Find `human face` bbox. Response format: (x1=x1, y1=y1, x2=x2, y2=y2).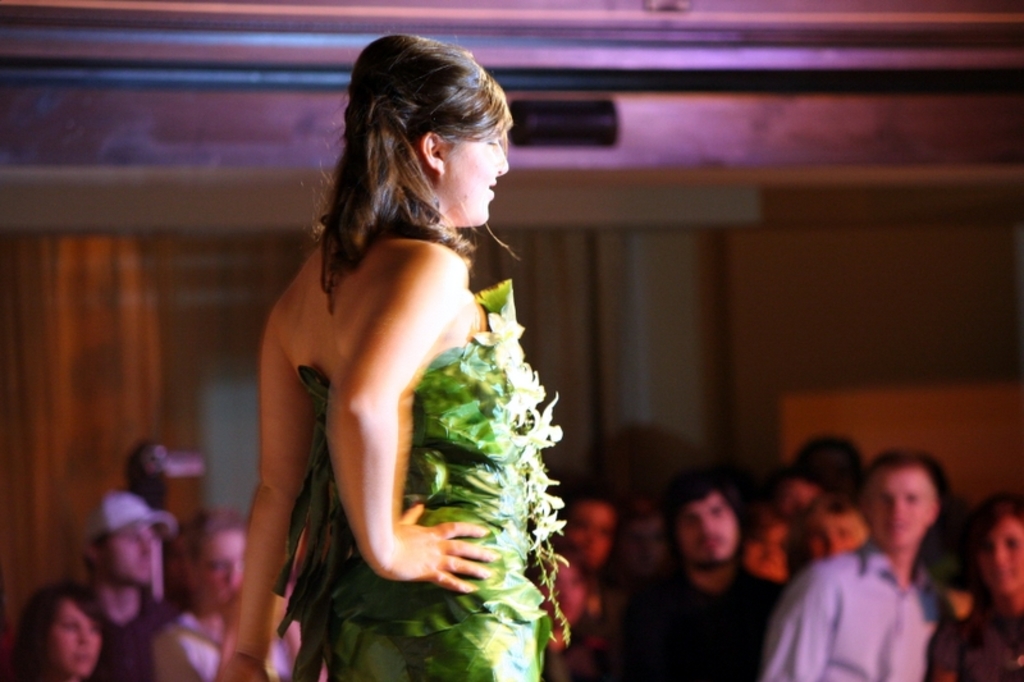
(x1=451, y1=129, x2=508, y2=223).
